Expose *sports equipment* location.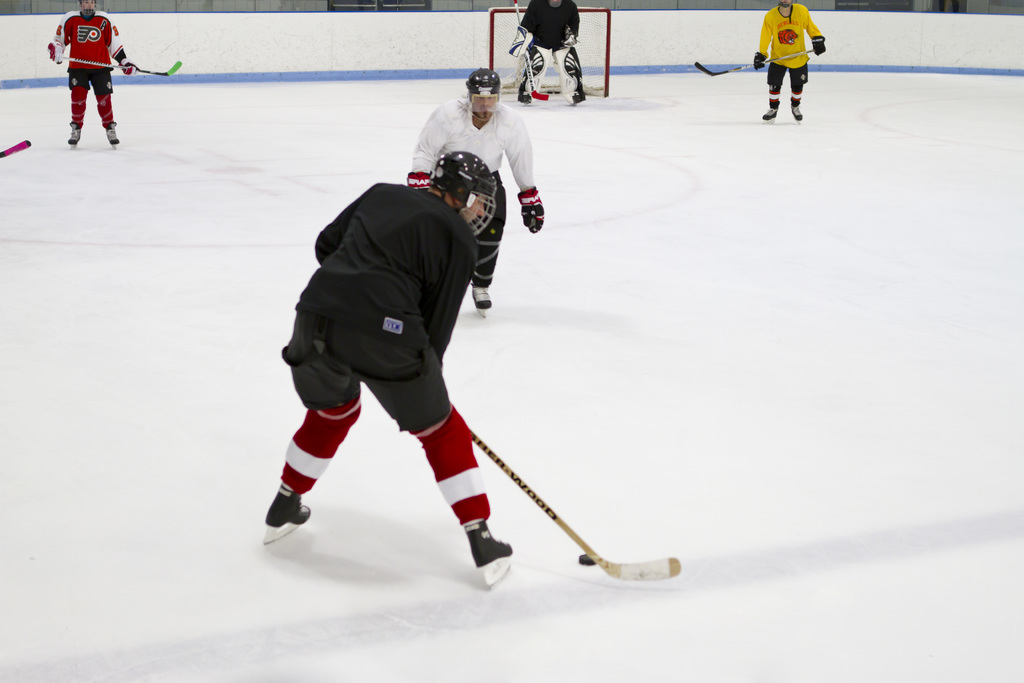
Exposed at detection(46, 40, 63, 67).
